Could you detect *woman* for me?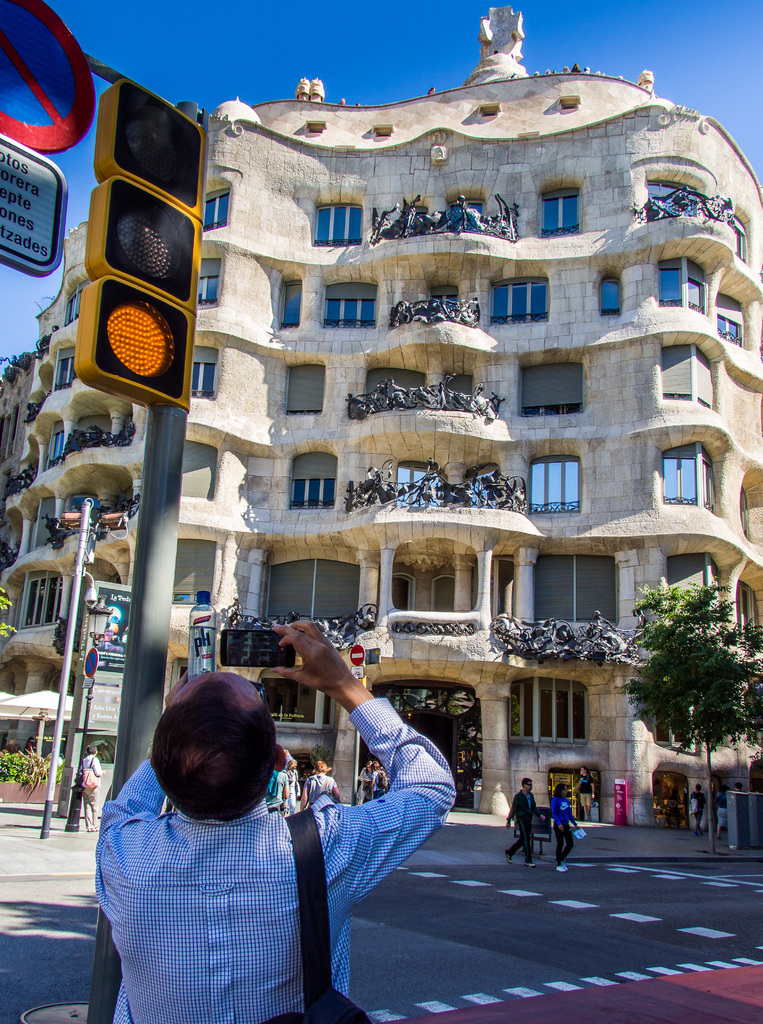
Detection result: x1=691, y1=785, x2=705, y2=835.
